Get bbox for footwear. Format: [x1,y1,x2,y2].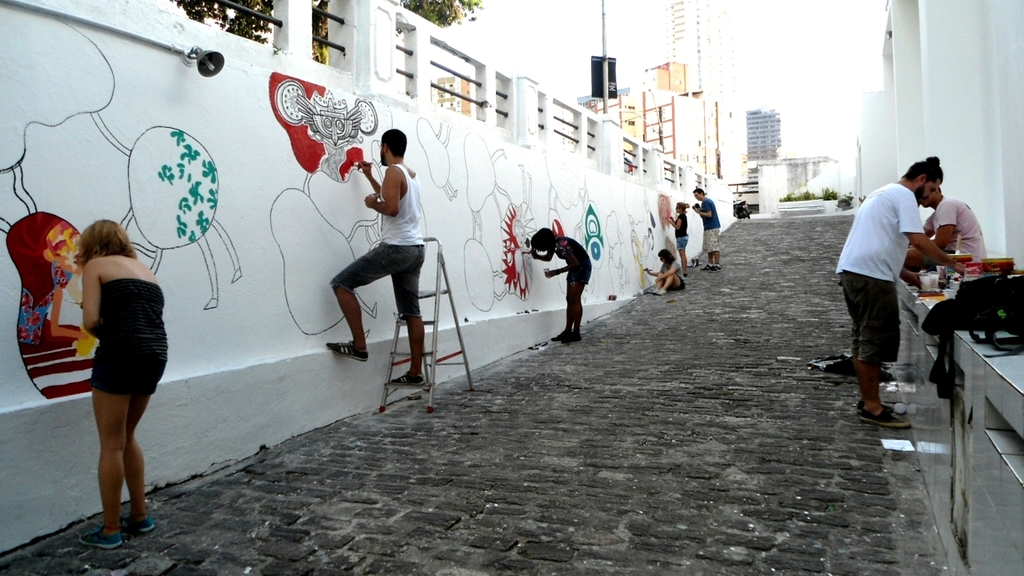
[859,404,896,412].
